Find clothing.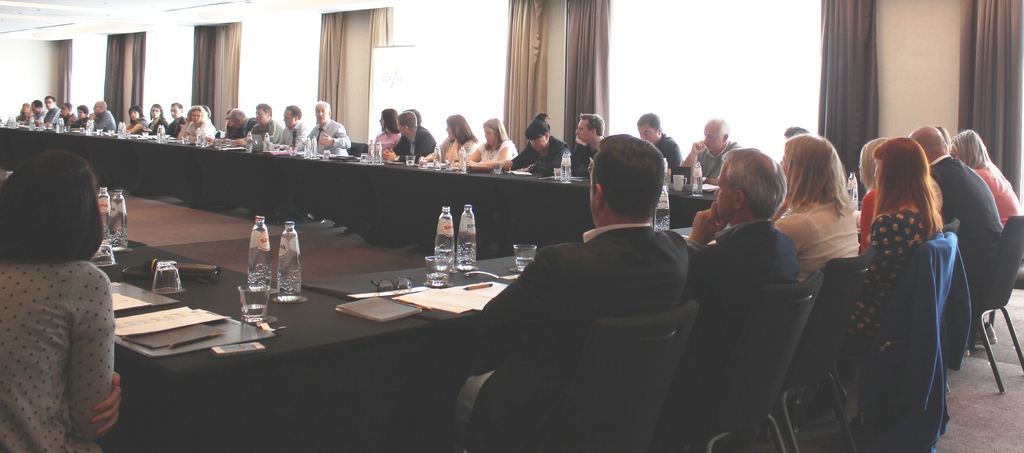
bbox=[410, 215, 705, 452].
